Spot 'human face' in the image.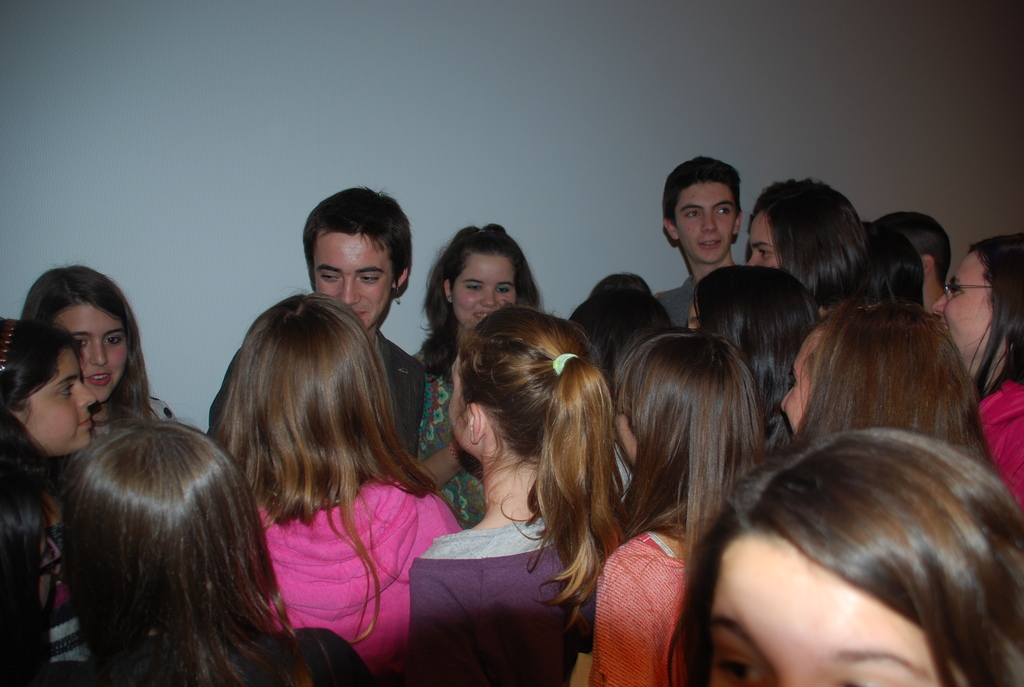
'human face' found at select_region(749, 215, 781, 266).
